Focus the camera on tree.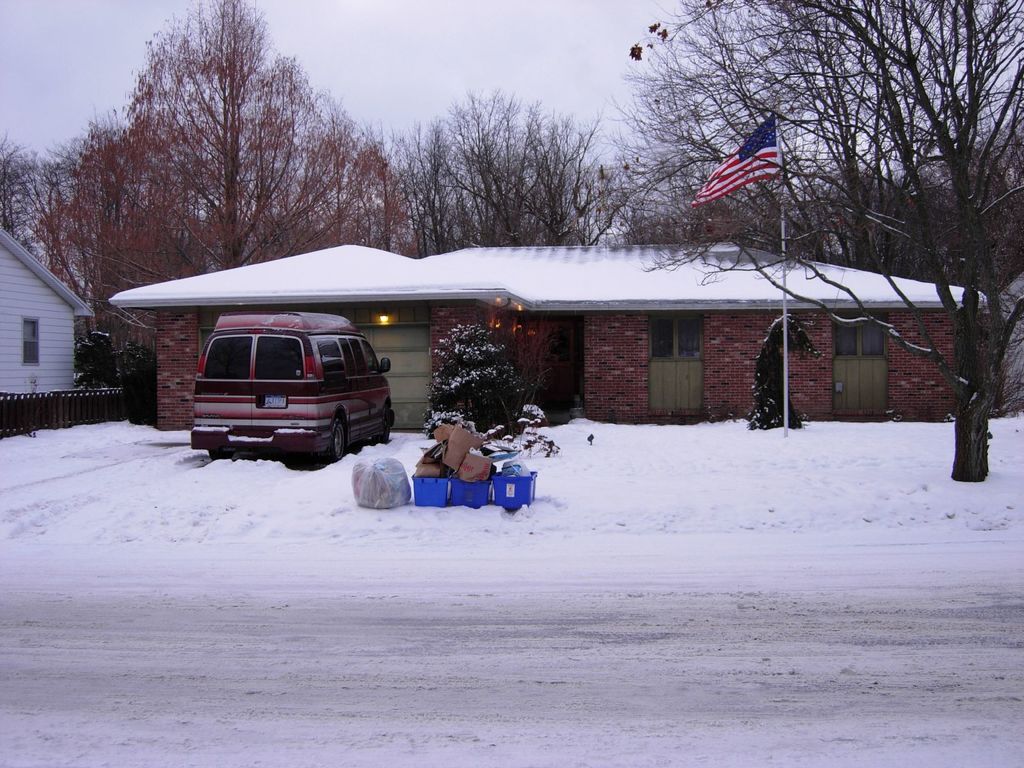
Focus region: 56 113 205 358.
